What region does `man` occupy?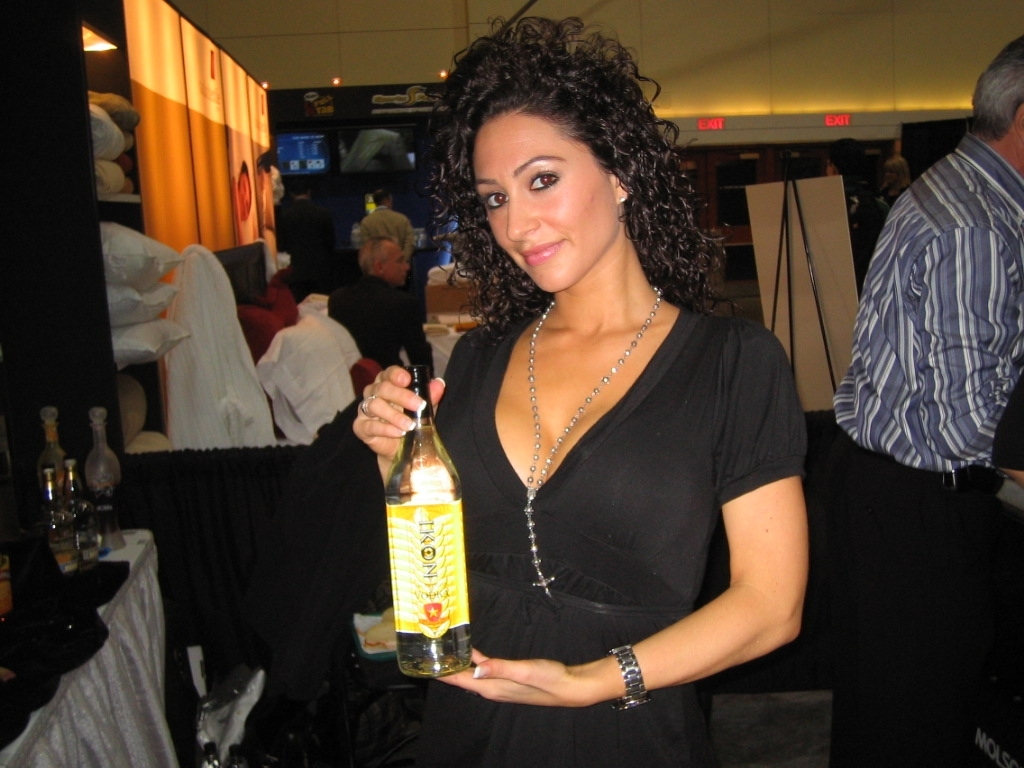
[814,37,1023,767].
